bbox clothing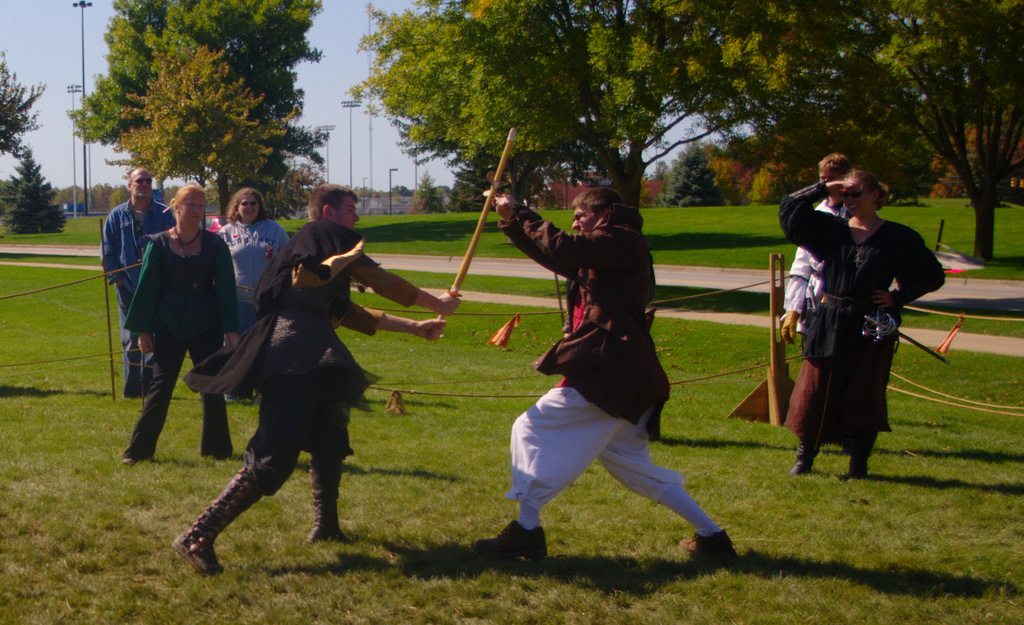
bbox=[780, 204, 849, 319]
